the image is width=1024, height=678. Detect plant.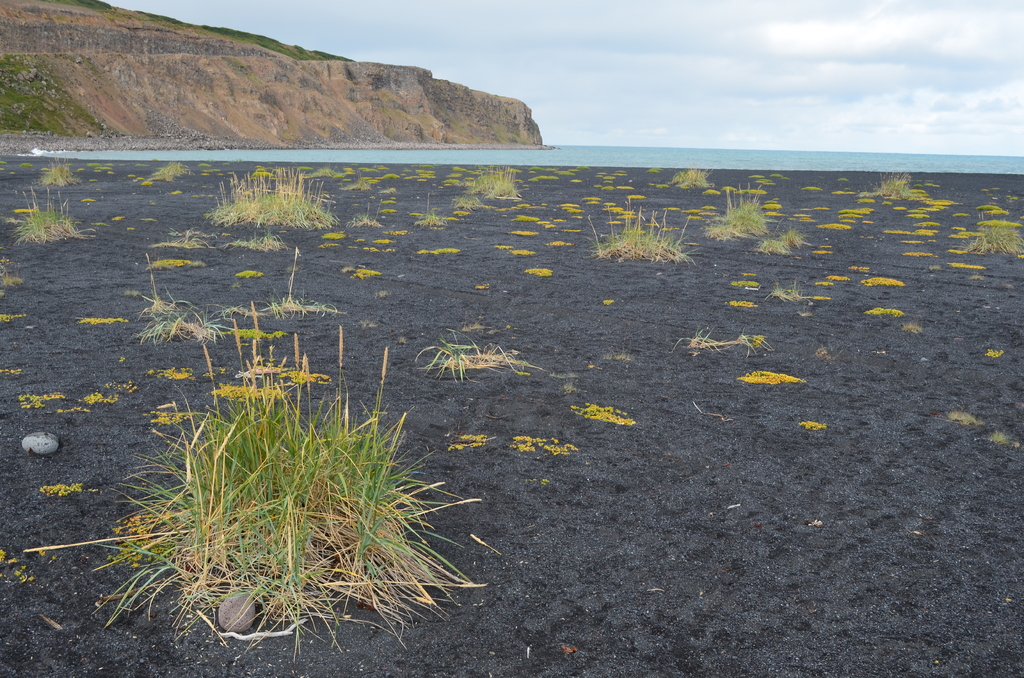
Detection: <bbox>152, 229, 211, 249</bbox>.
